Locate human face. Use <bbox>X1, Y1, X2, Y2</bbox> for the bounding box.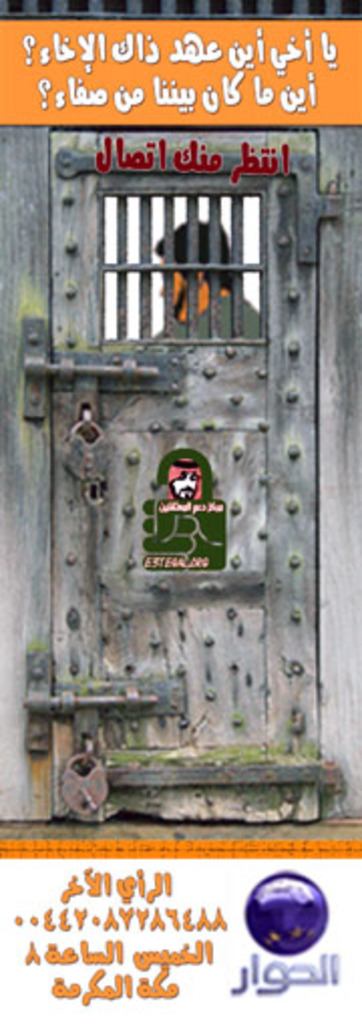
<bbox>171, 471, 199, 507</bbox>.
